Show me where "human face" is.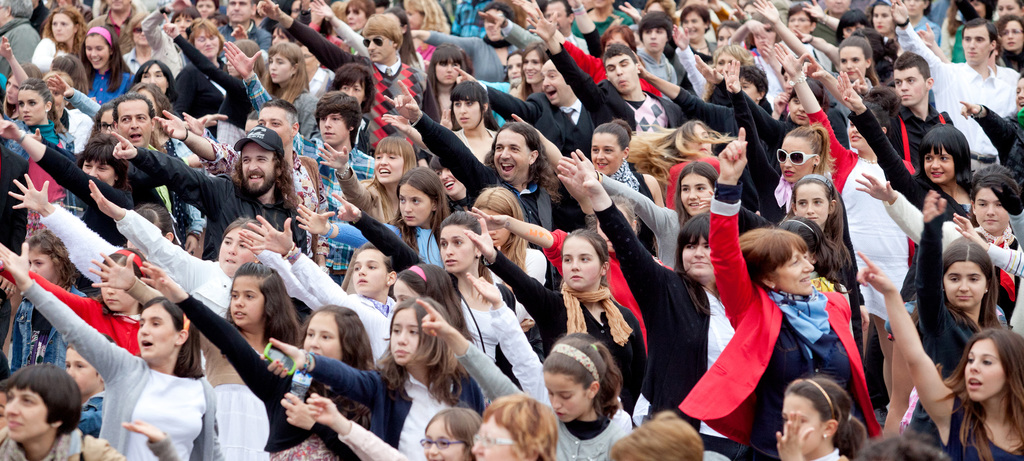
"human face" is at {"left": 141, "top": 63, "right": 168, "bottom": 92}.
